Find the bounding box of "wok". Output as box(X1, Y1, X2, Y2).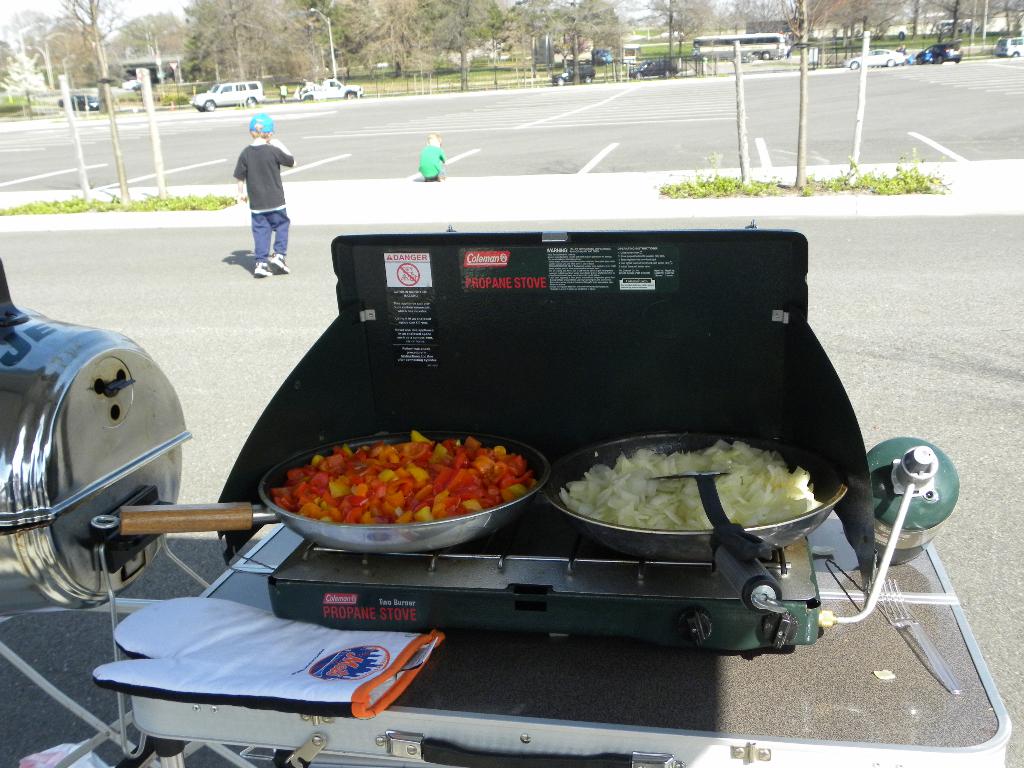
box(521, 434, 869, 576).
